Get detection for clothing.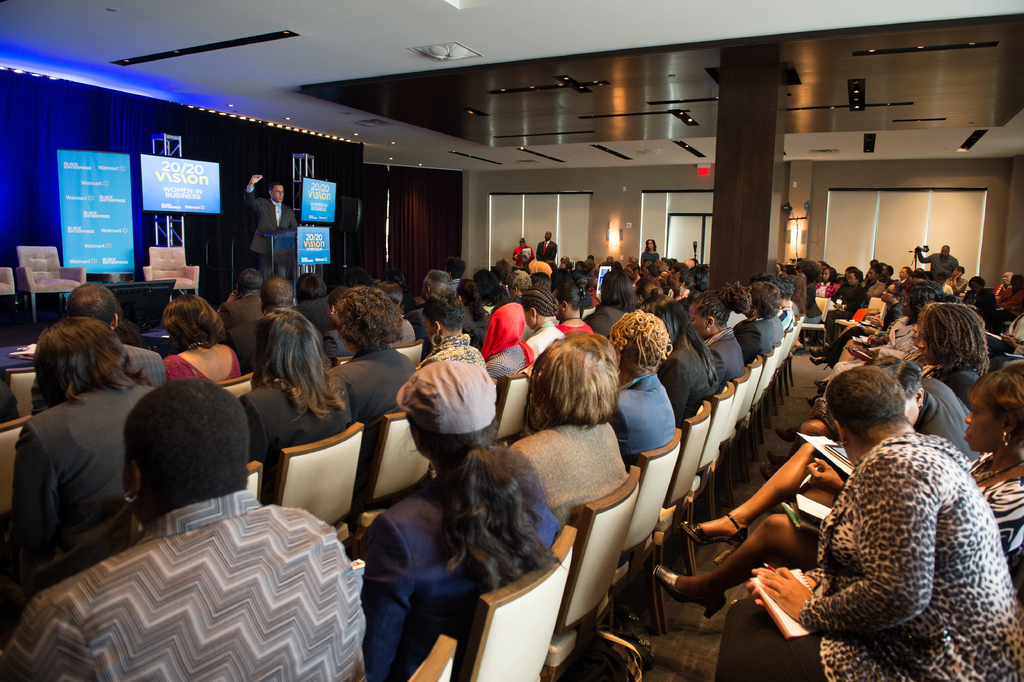
Detection: [left=661, top=342, right=716, bottom=433].
